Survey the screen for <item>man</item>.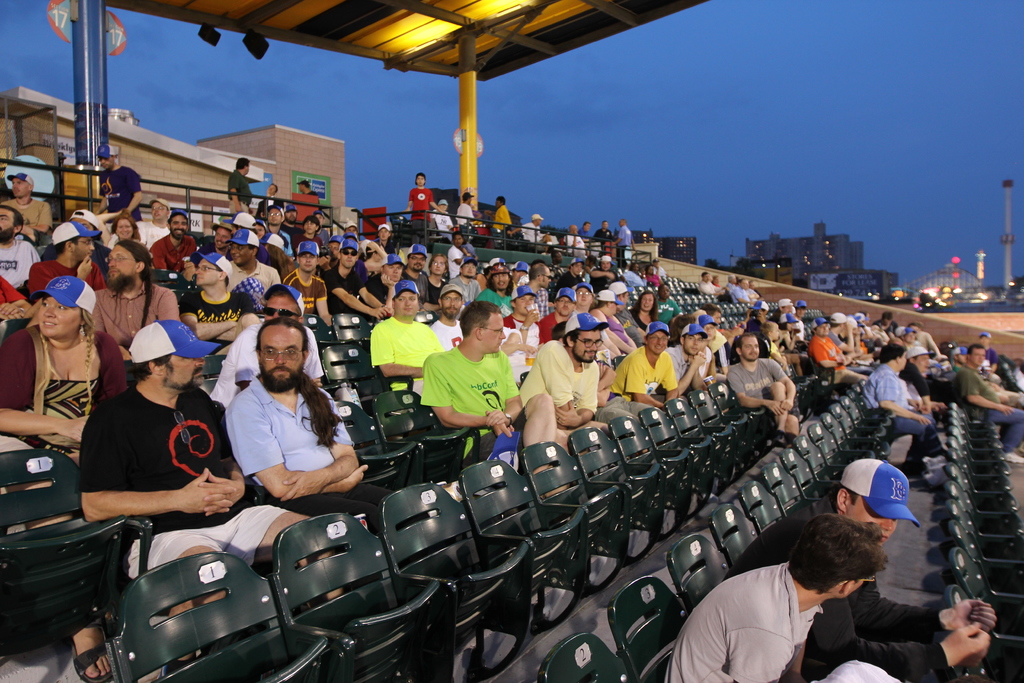
Survey found: (664, 513, 891, 682).
